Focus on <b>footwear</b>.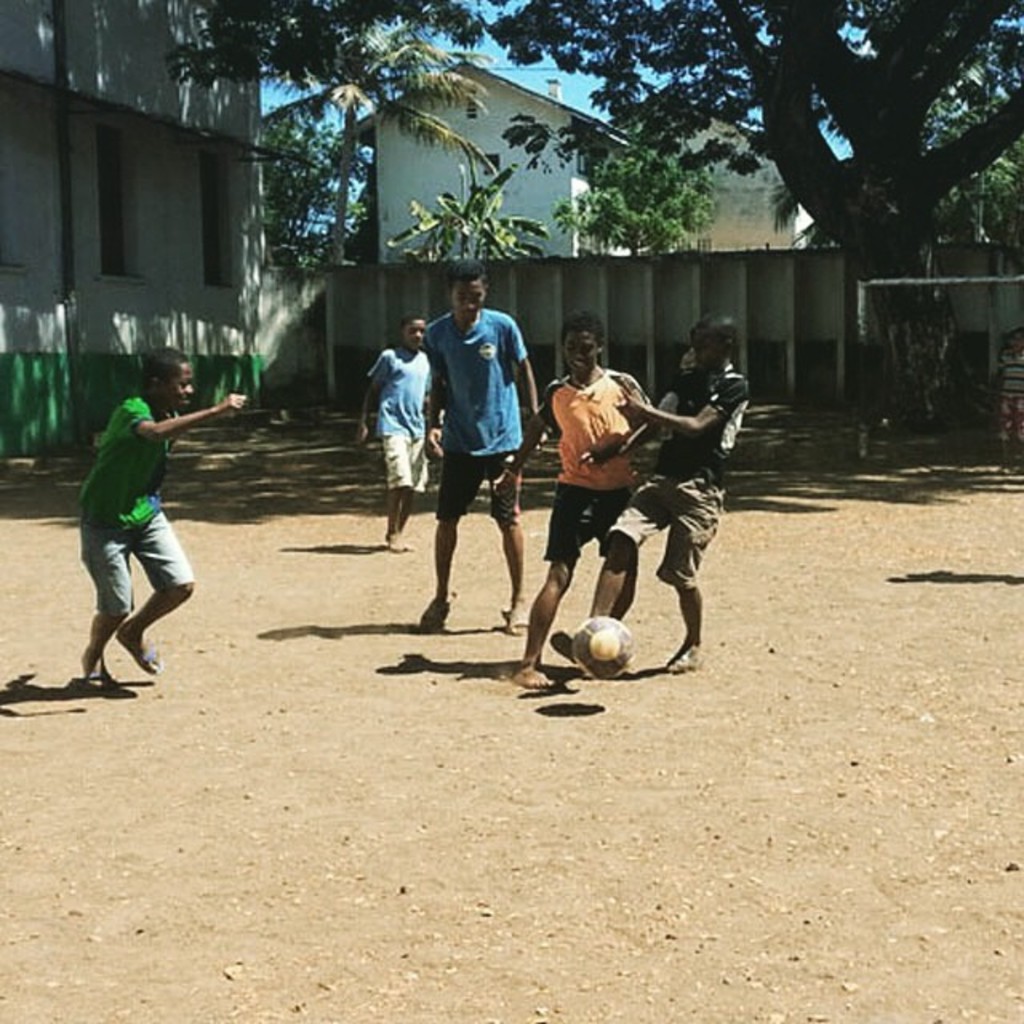
Focused at BBox(550, 629, 574, 662).
